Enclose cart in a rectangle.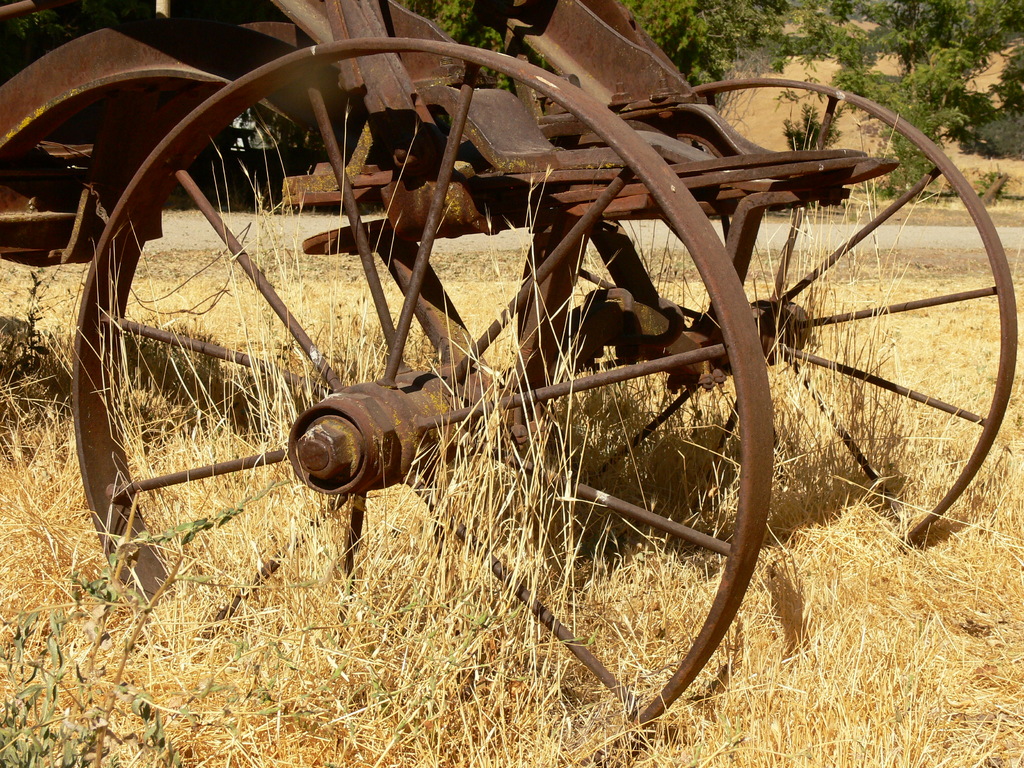
<bbox>0, 0, 1018, 767</bbox>.
